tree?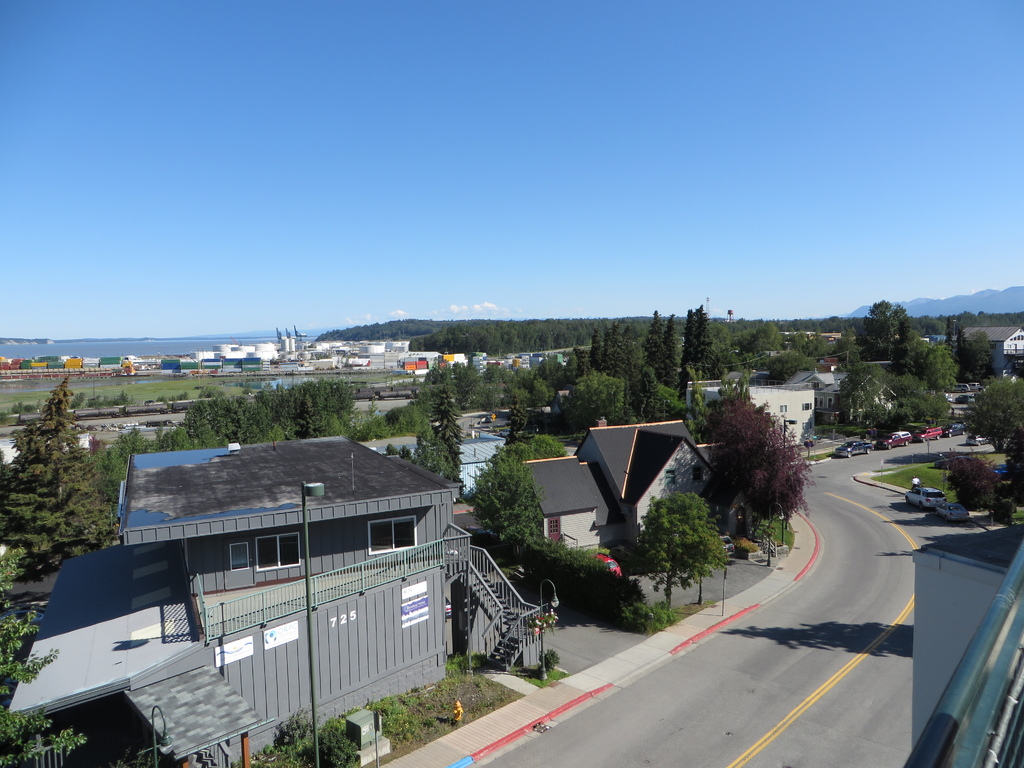
[left=692, top=301, right=716, bottom=384]
